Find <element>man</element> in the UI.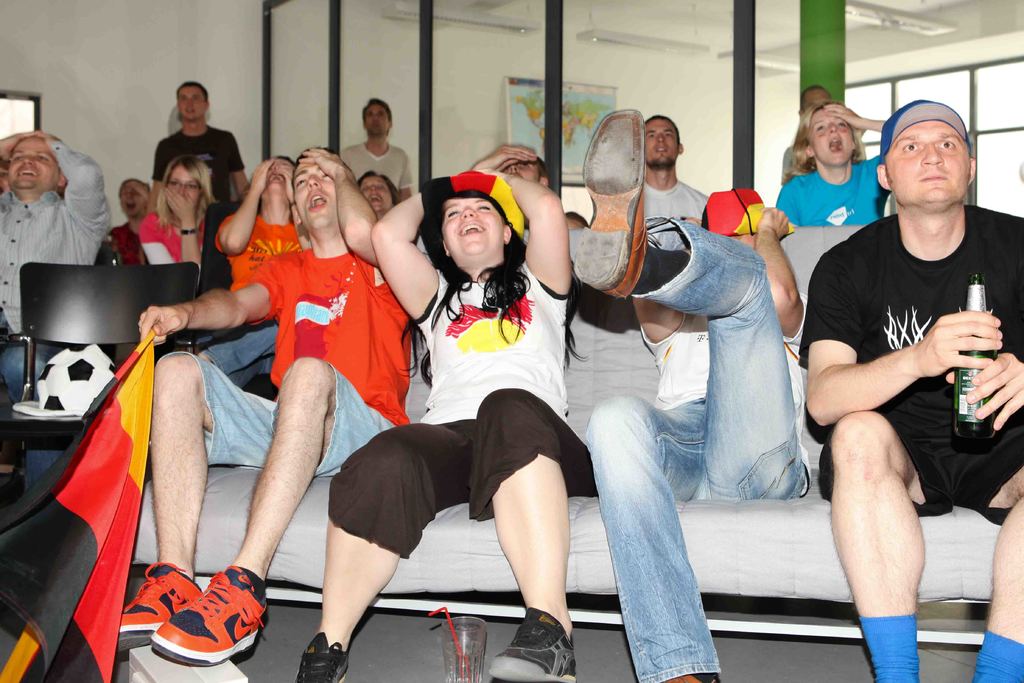
UI element at [334, 101, 414, 218].
